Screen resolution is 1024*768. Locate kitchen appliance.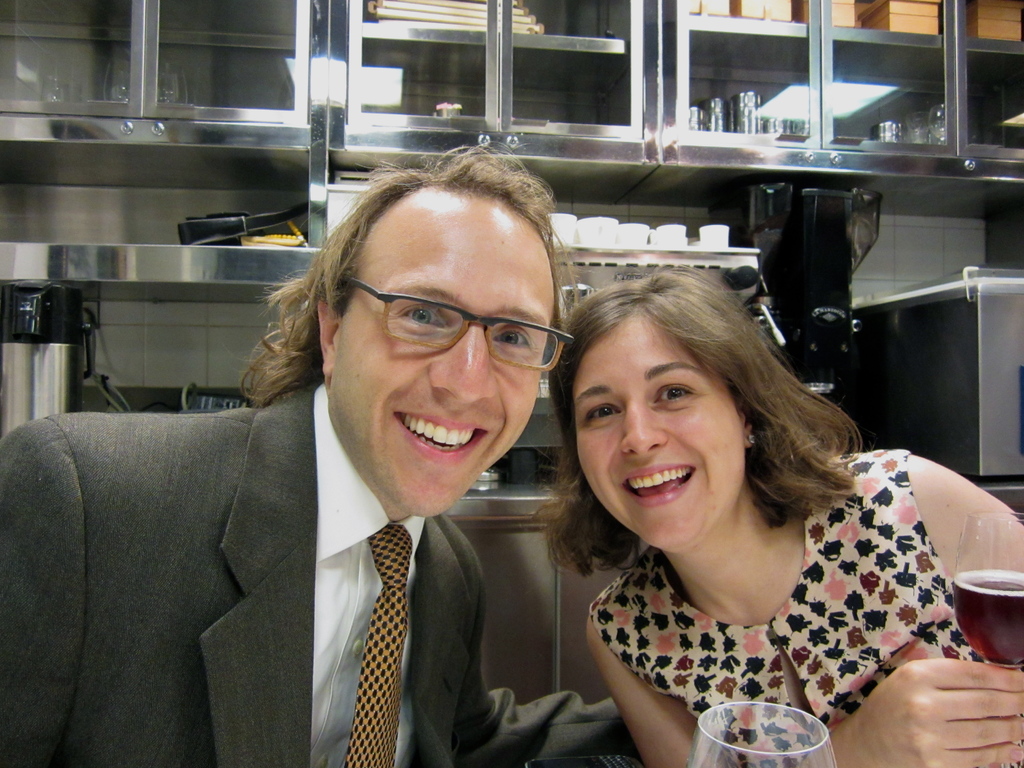
bbox(872, 117, 905, 145).
